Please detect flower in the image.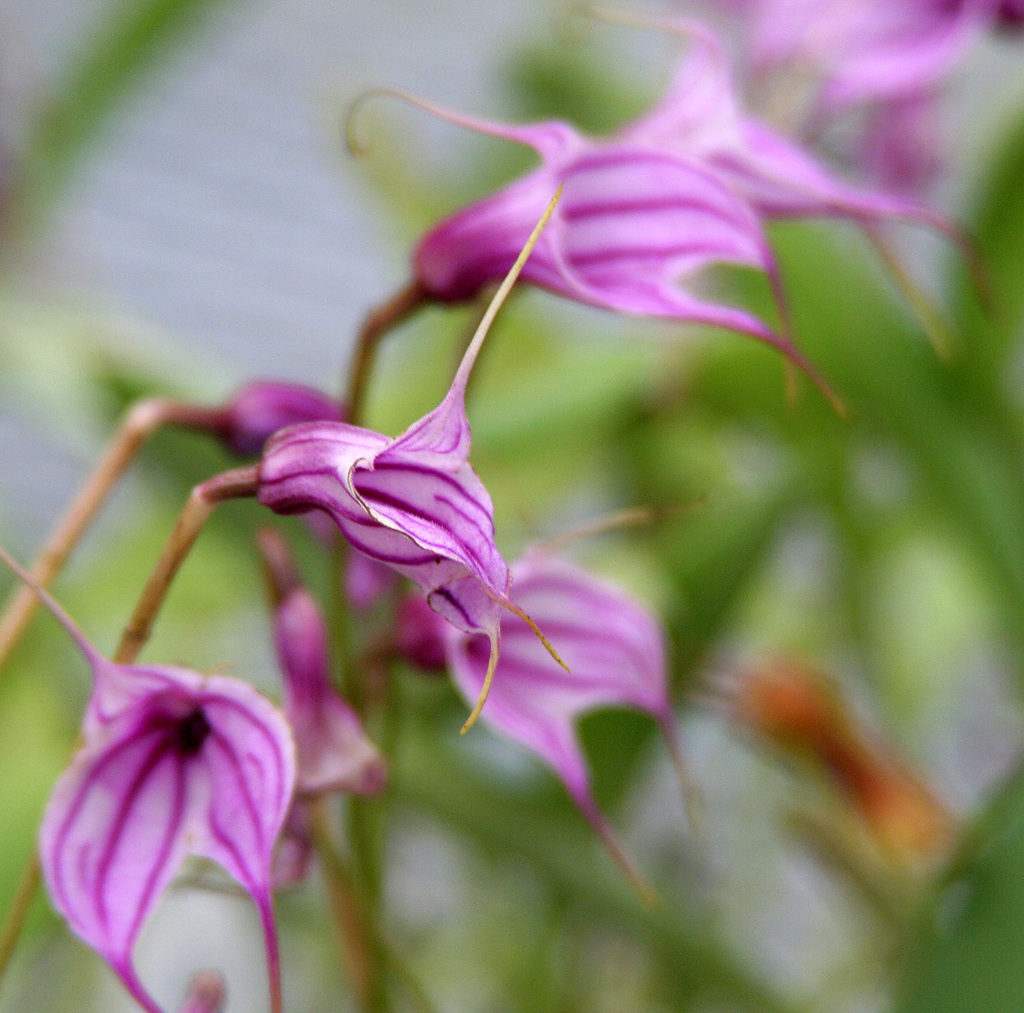
408,508,704,915.
